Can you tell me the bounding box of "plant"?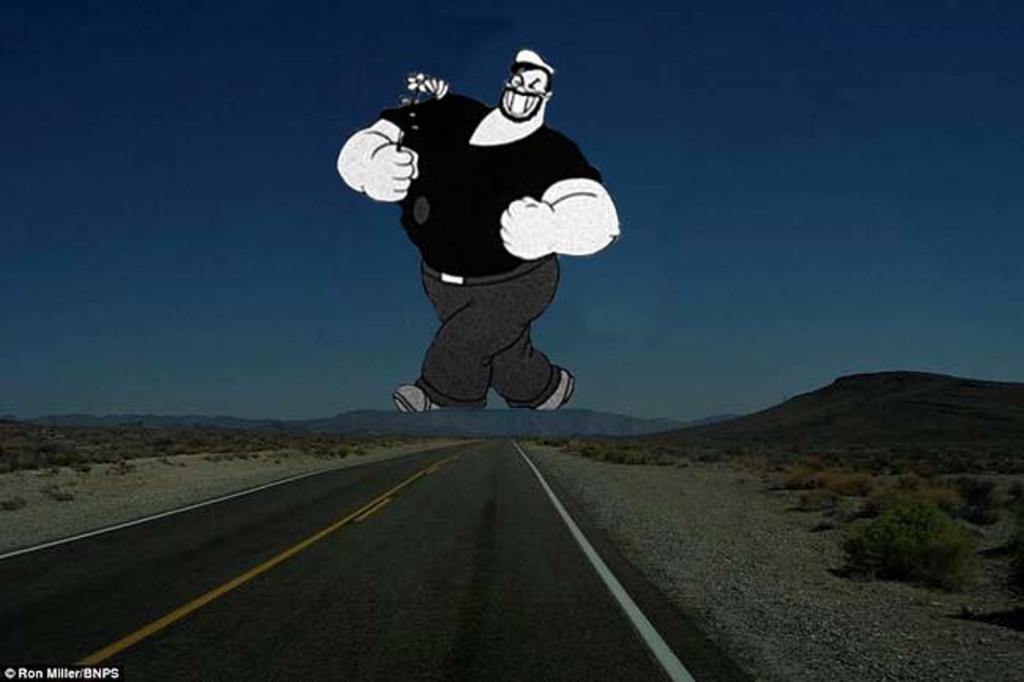
pyautogui.locateOnScreen(0, 493, 30, 515).
